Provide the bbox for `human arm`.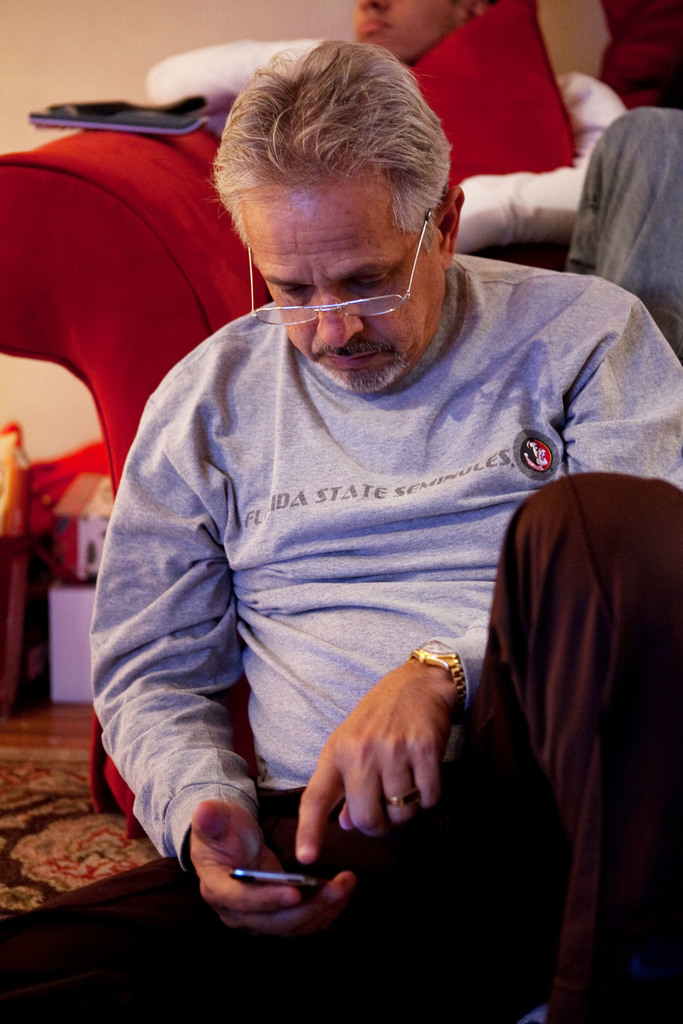
291/271/682/862.
